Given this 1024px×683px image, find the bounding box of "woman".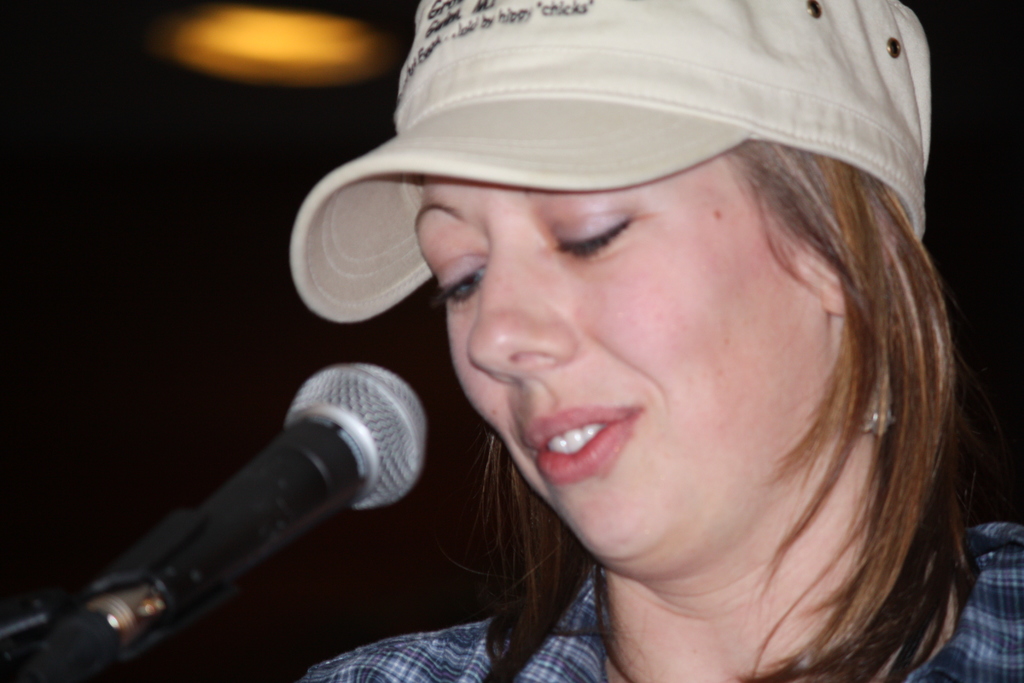
left=247, top=35, right=1019, bottom=682.
